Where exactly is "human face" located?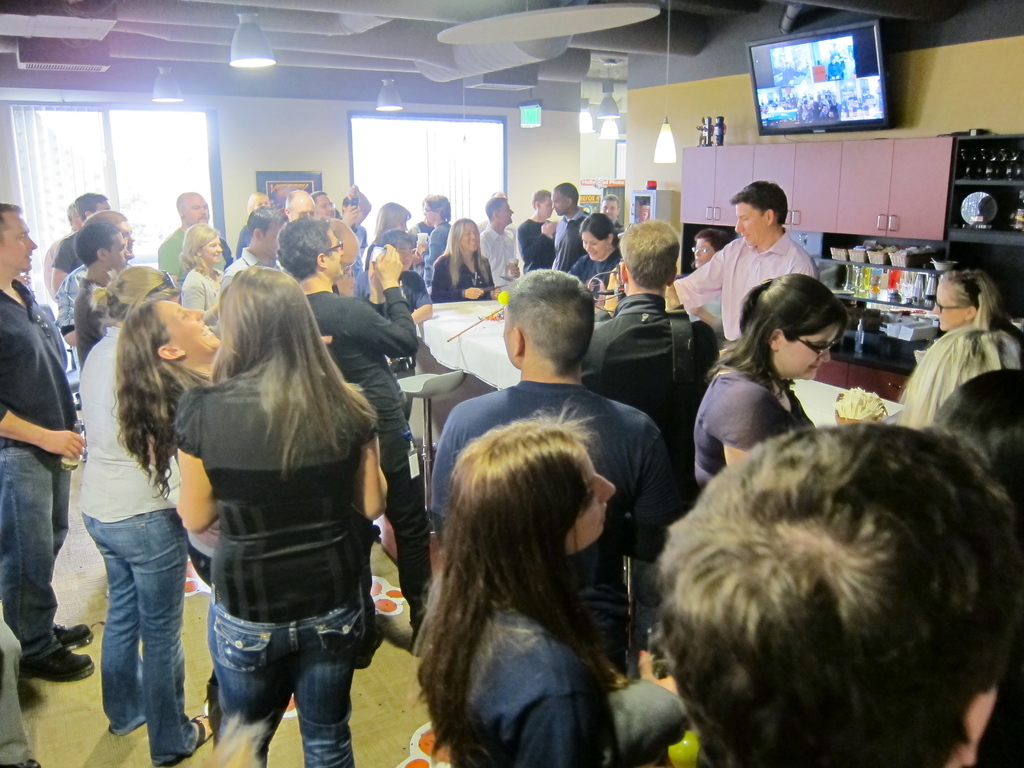
Its bounding box is {"left": 692, "top": 238, "right": 717, "bottom": 266}.
